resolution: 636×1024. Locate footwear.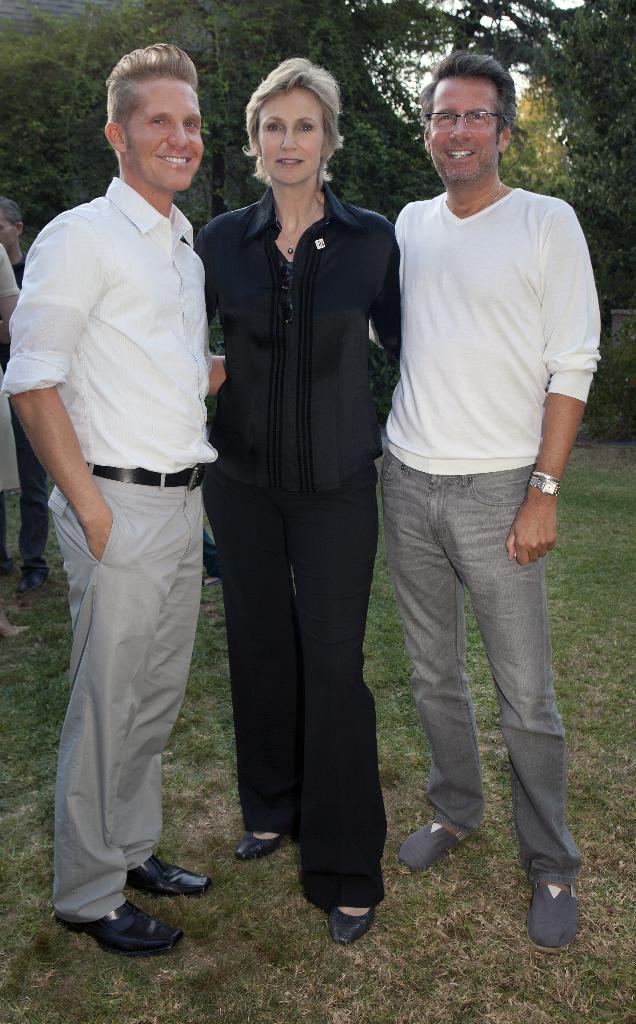
<bbox>326, 907, 377, 945</bbox>.
